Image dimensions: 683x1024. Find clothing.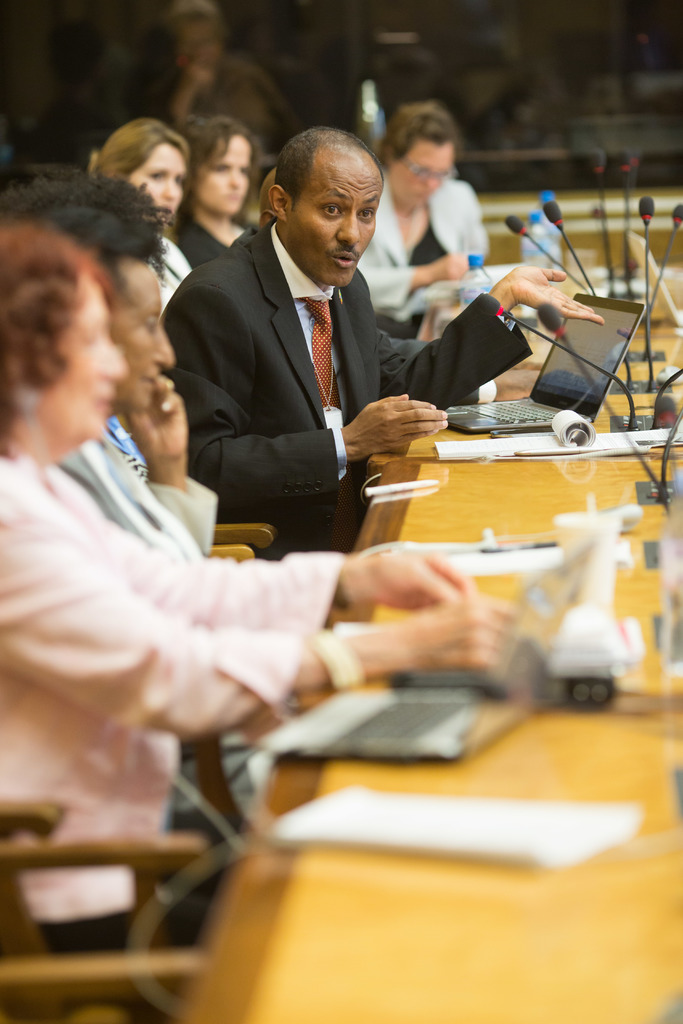
x1=50, y1=413, x2=222, y2=562.
